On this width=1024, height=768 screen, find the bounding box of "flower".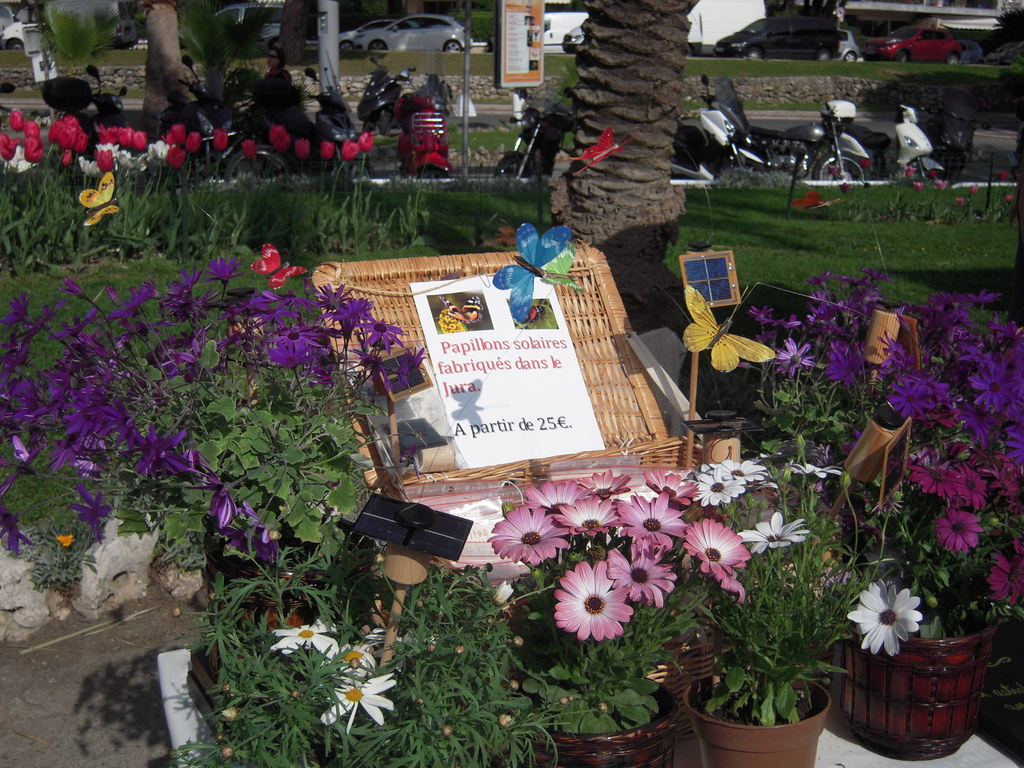
Bounding box: bbox=[214, 126, 226, 147].
